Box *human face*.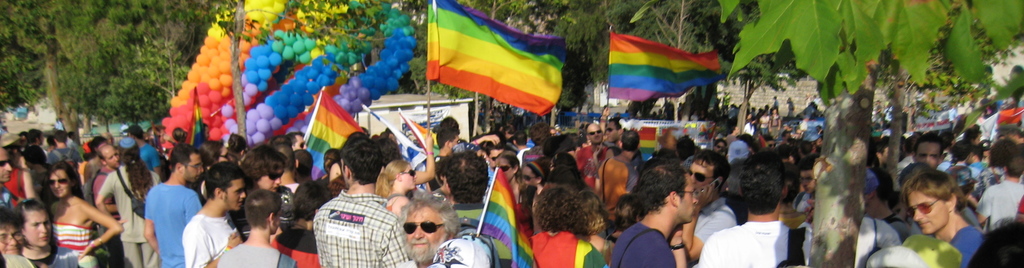
<region>911, 191, 950, 233</region>.
